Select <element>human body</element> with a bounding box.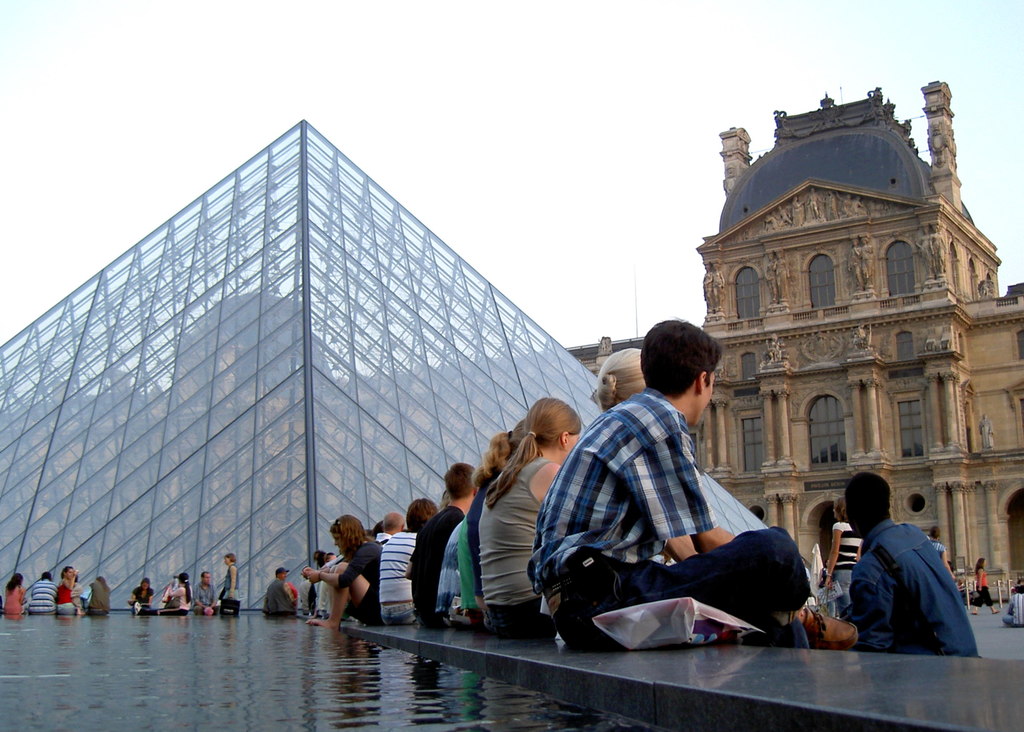
83 573 108 614.
